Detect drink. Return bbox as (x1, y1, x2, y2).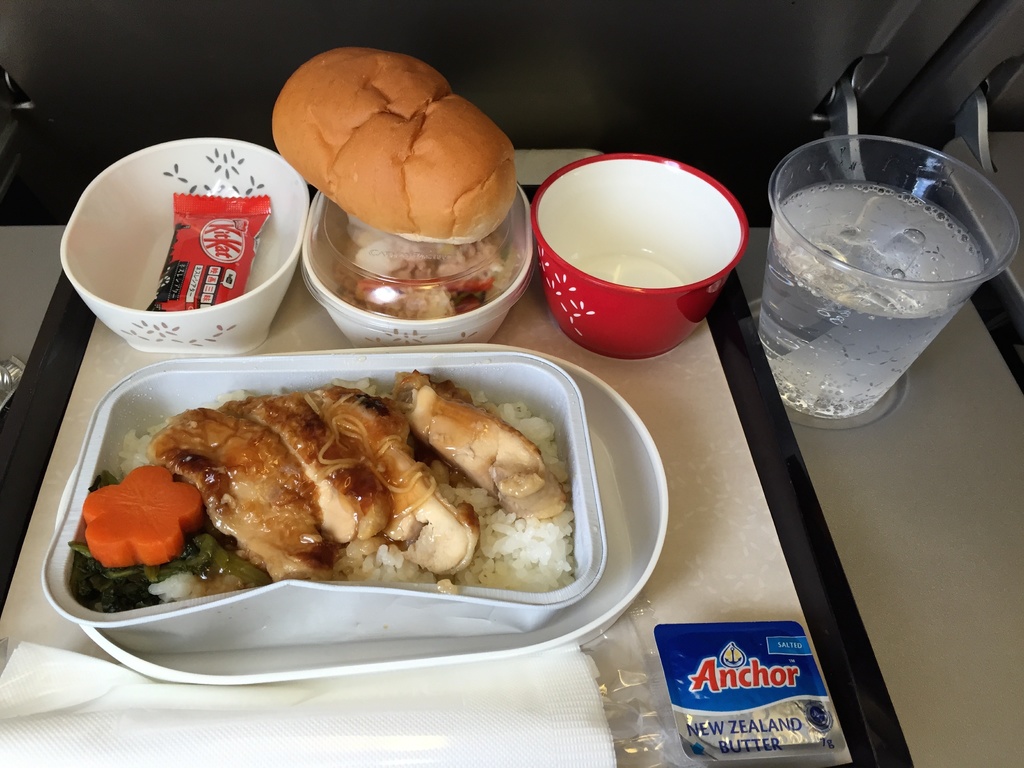
(756, 140, 1007, 439).
